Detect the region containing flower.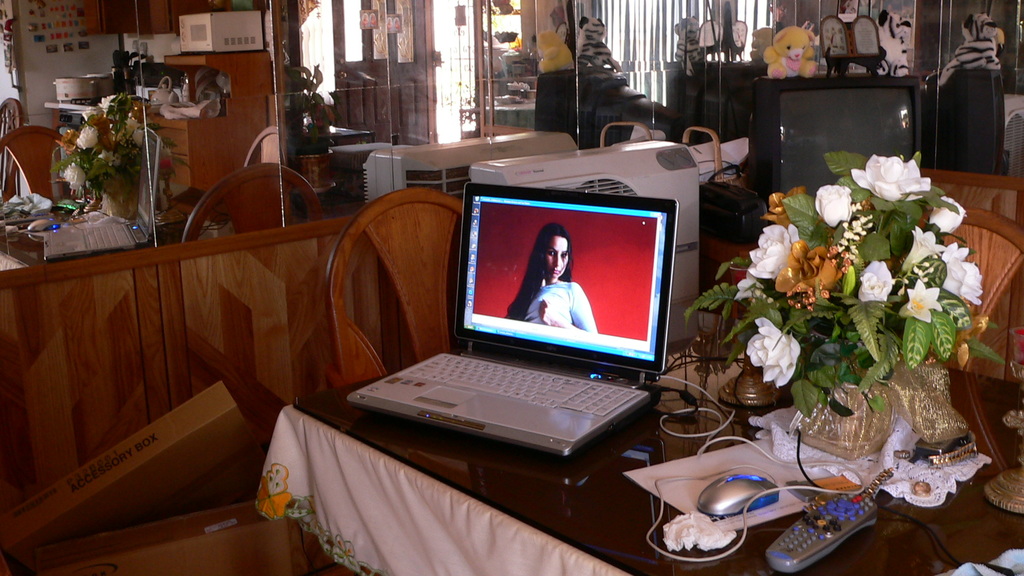
x1=744, y1=221, x2=806, y2=279.
